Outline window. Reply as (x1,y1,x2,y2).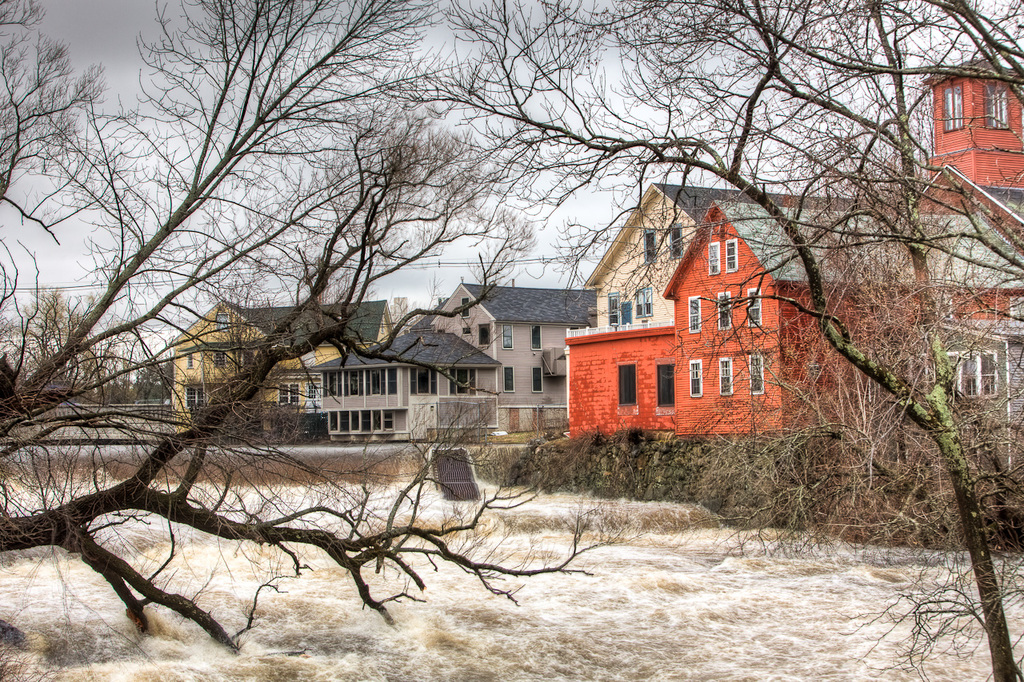
(658,363,675,405).
